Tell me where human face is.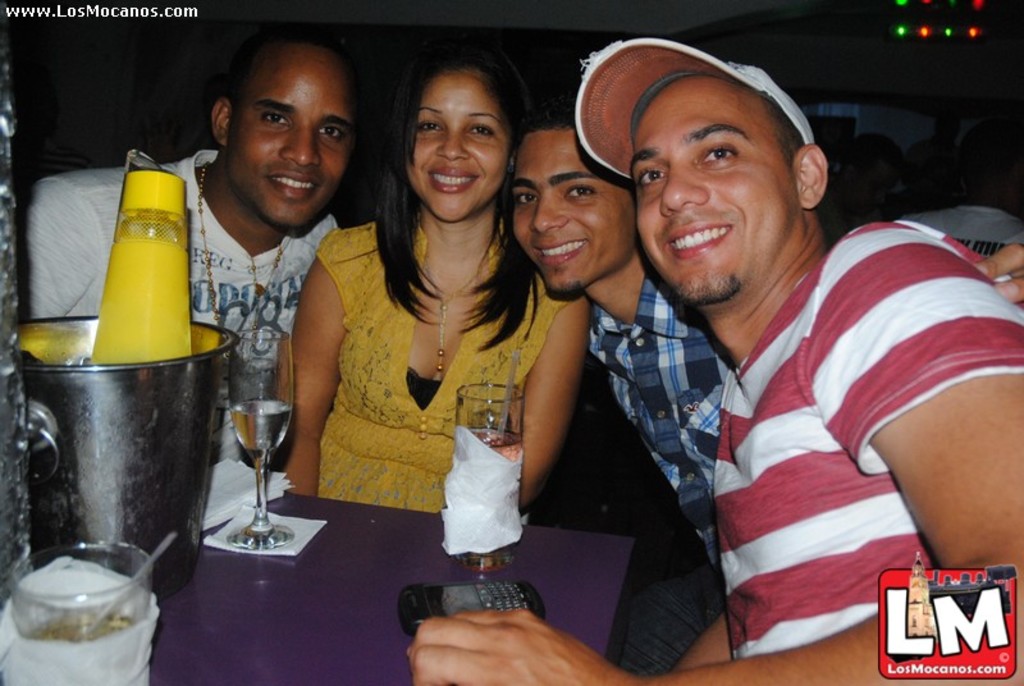
human face is at locate(634, 70, 800, 305).
